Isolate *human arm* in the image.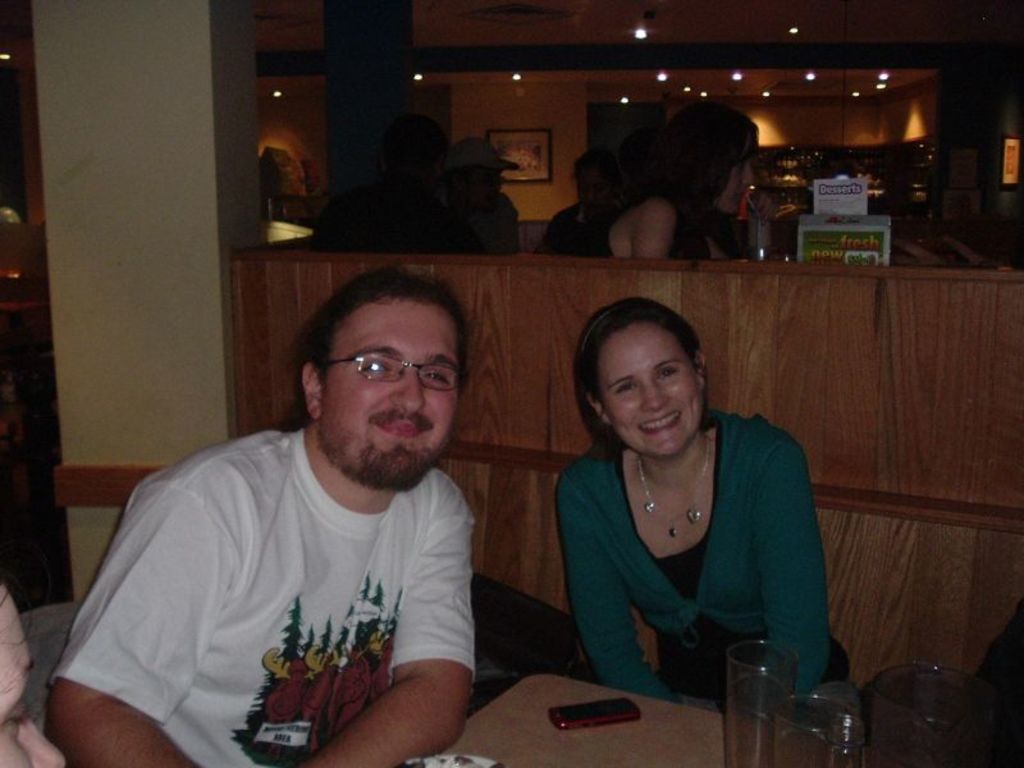
Isolated region: x1=631, y1=198, x2=678, y2=264.
